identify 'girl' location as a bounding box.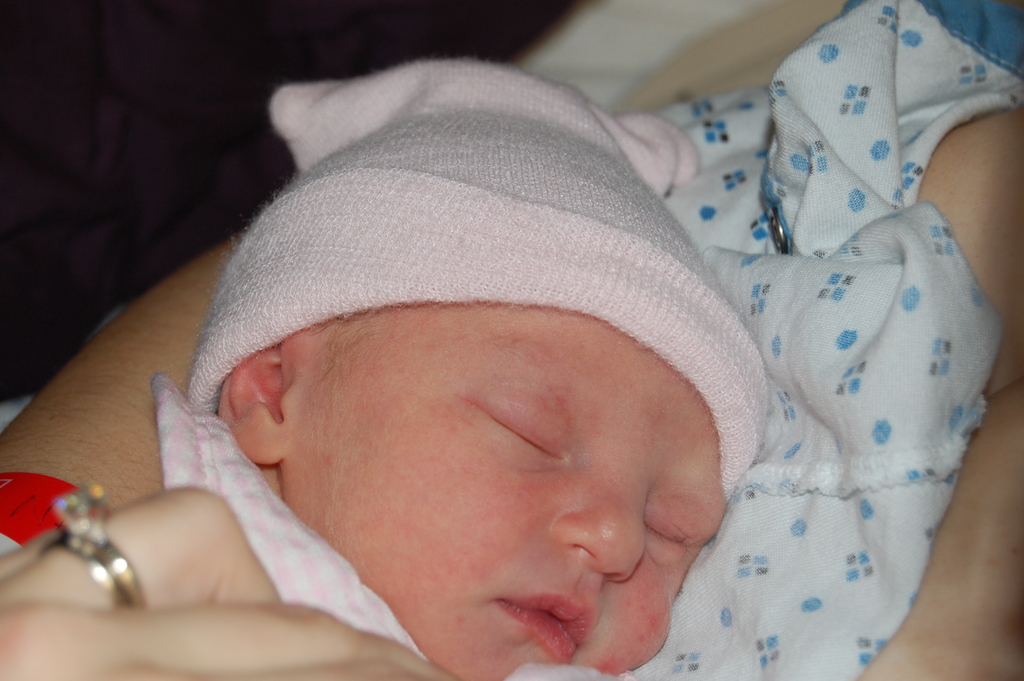
detection(157, 56, 769, 680).
